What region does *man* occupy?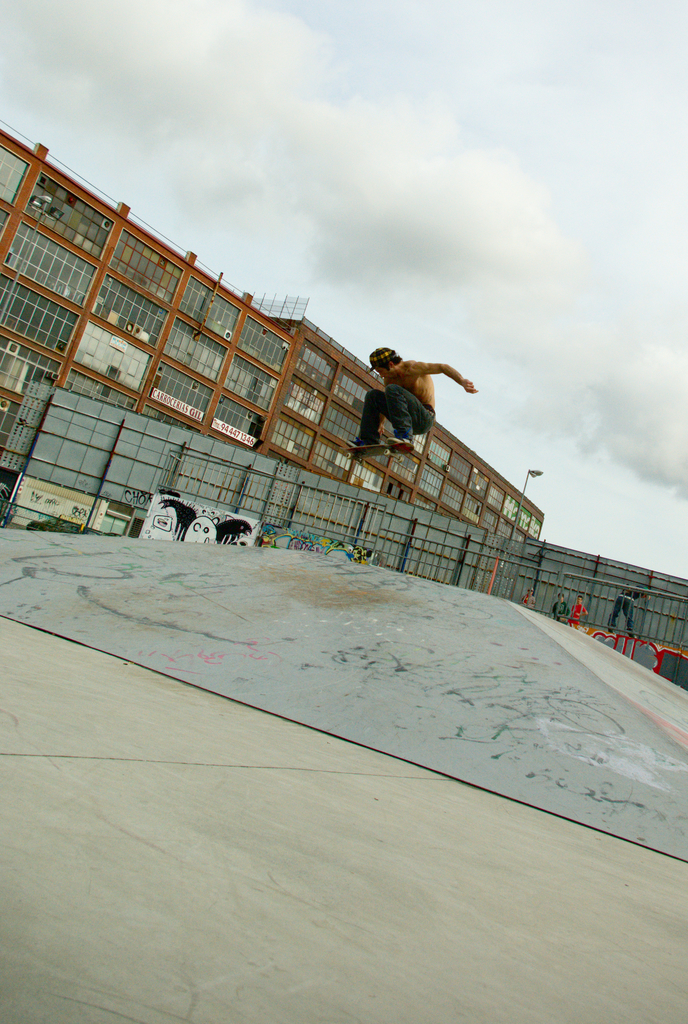
(x1=569, y1=594, x2=589, y2=630).
